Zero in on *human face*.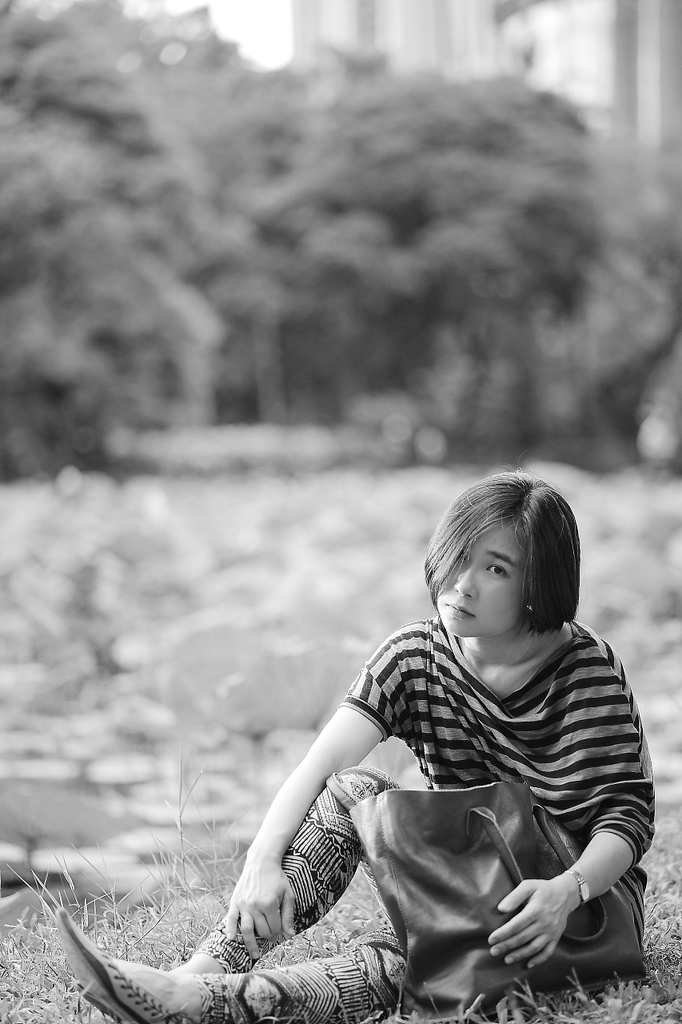
Zeroed in: crop(434, 514, 528, 641).
